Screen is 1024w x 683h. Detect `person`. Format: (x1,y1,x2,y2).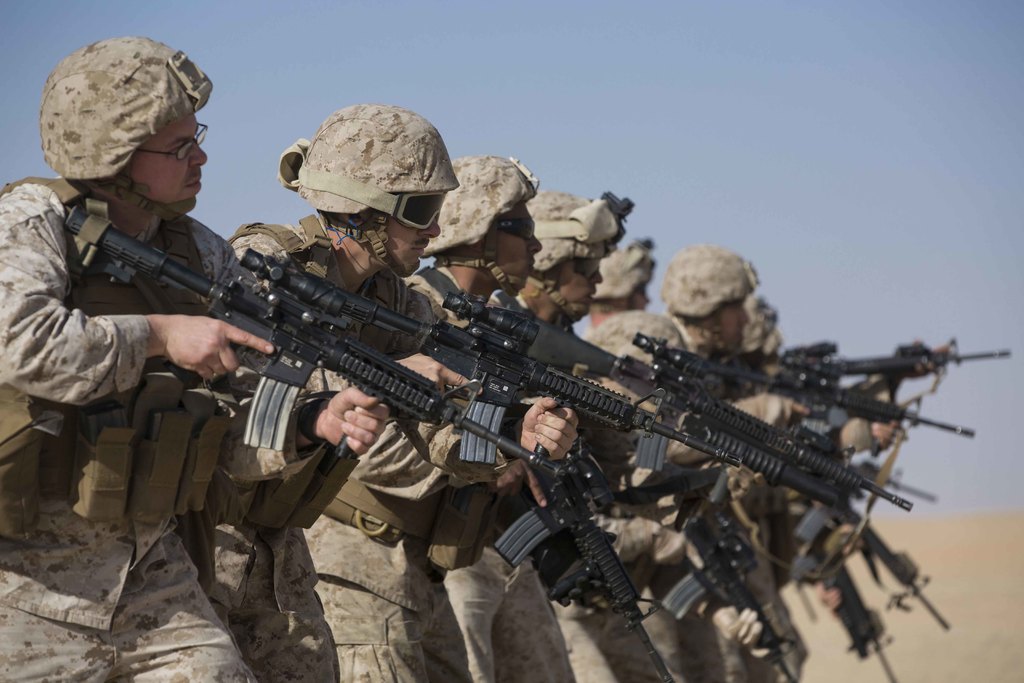
(235,109,582,682).
